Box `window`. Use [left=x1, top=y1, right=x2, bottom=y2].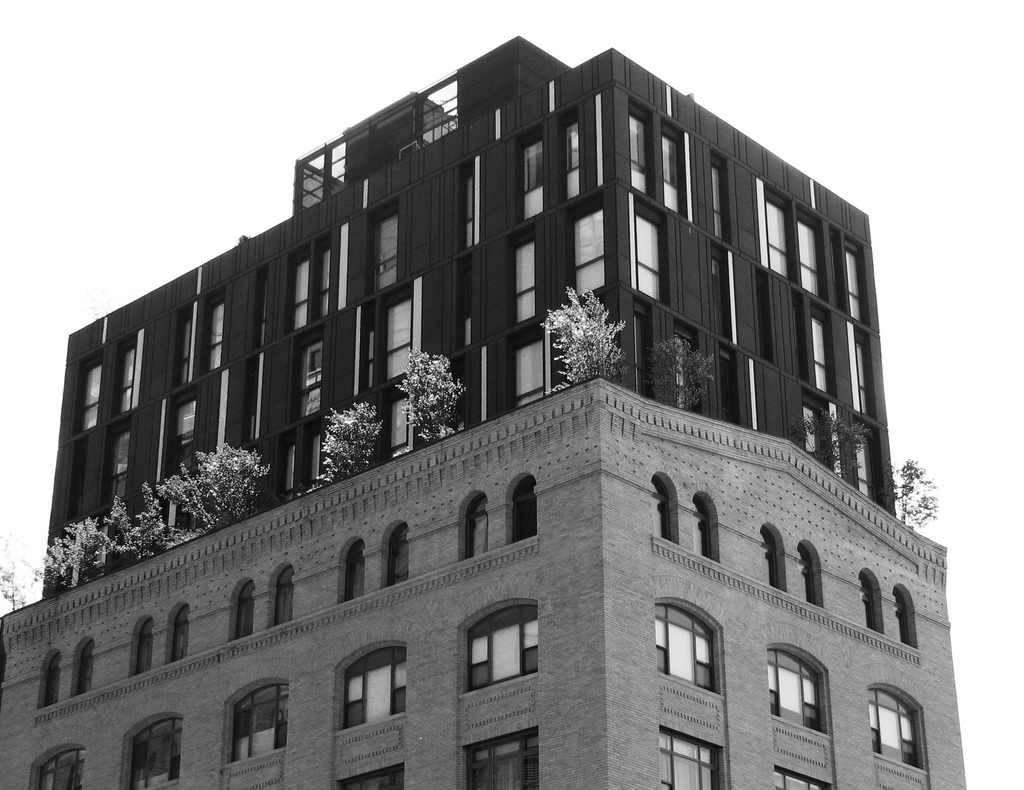
[left=770, top=764, right=831, bottom=789].
